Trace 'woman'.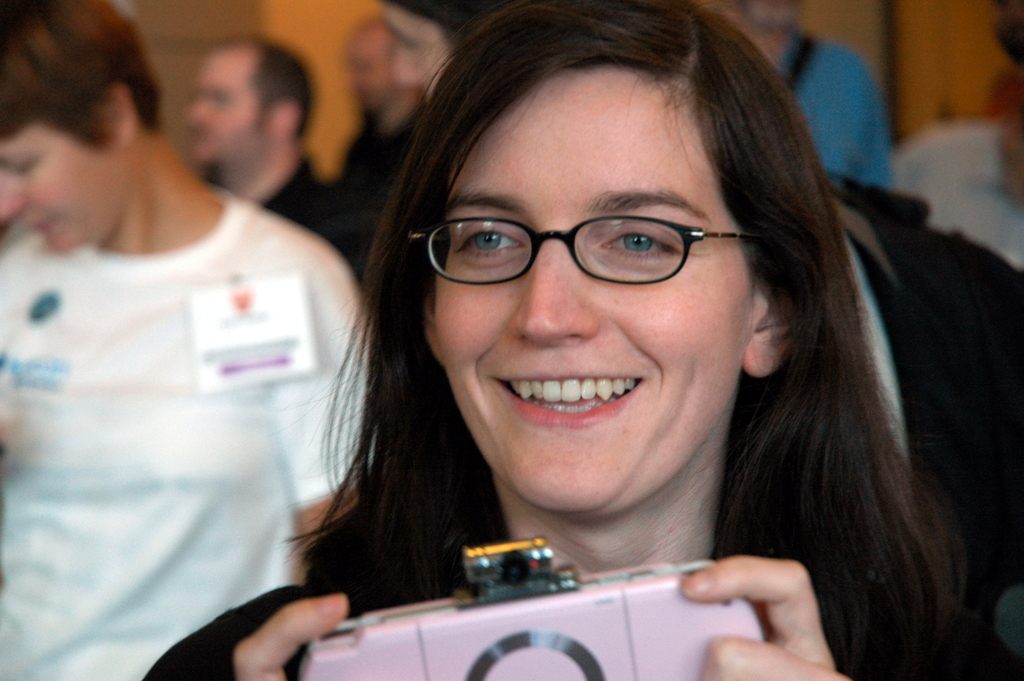
Traced to 224, 14, 980, 659.
